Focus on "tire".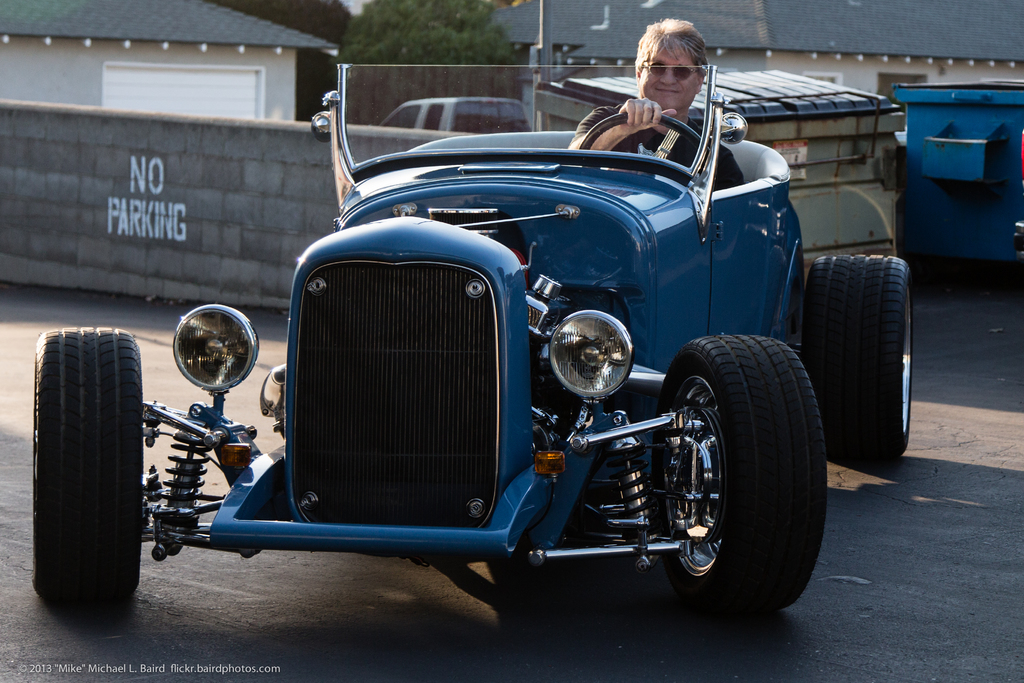
Focused at bbox(651, 332, 828, 611).
